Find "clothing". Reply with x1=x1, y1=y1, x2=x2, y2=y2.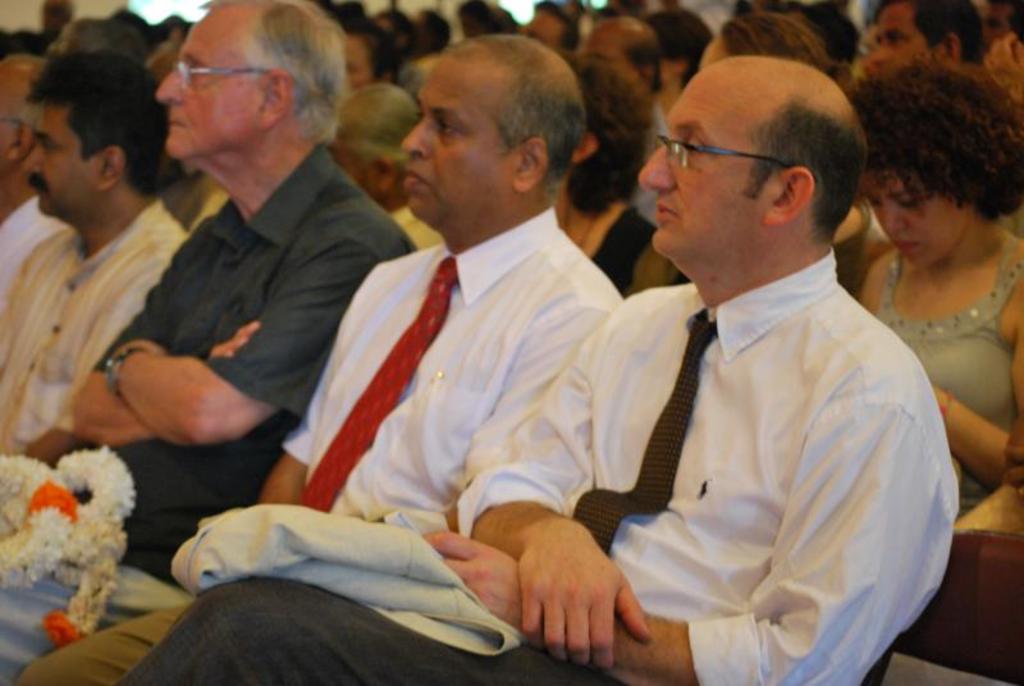
x1=0, y1=137, x2=426, y2=671.
